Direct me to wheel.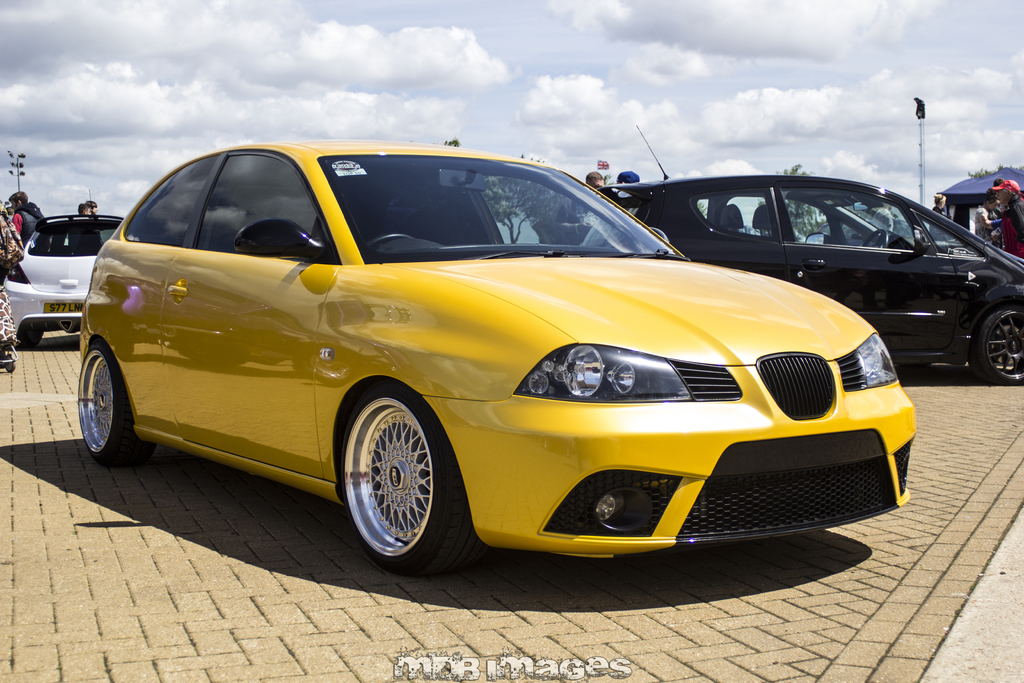
Direction: BBox(974, 304, 1023, 383).
